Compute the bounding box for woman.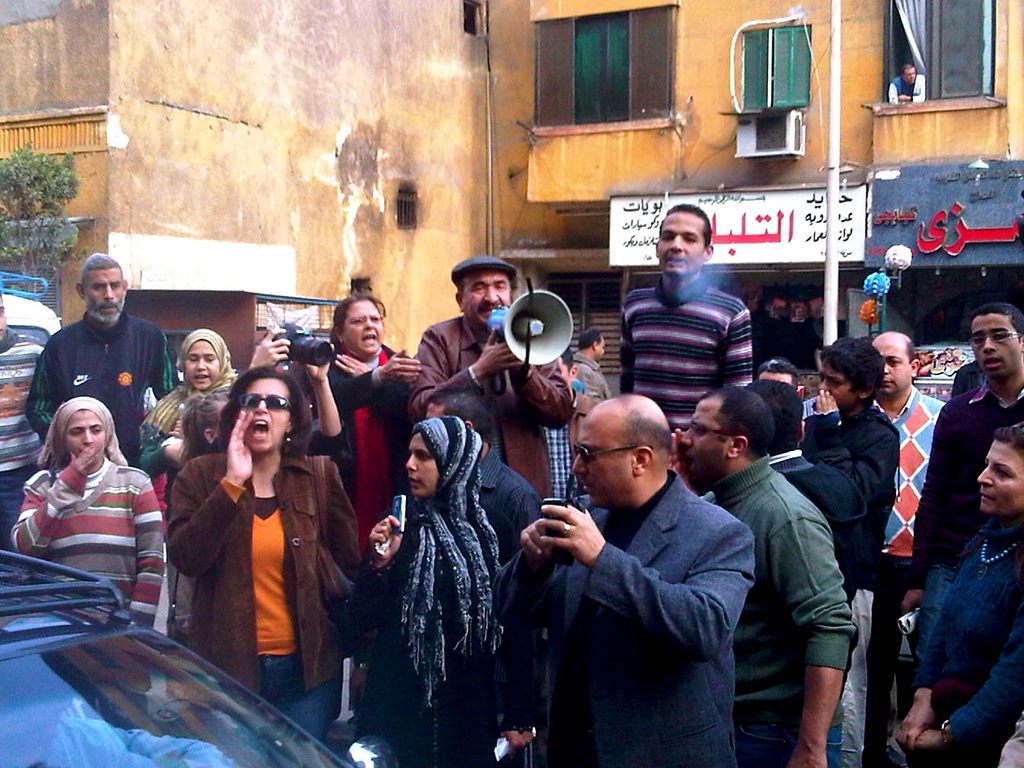
(339, 413, 549, 767).
